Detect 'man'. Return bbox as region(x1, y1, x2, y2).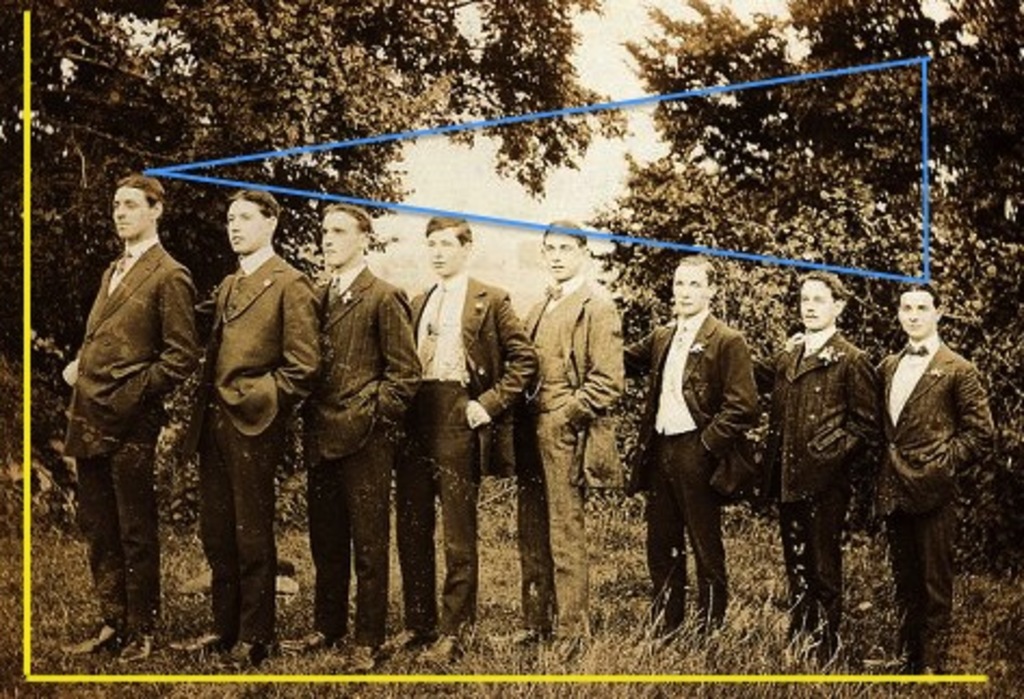
region(305, 203, 422, 671).
